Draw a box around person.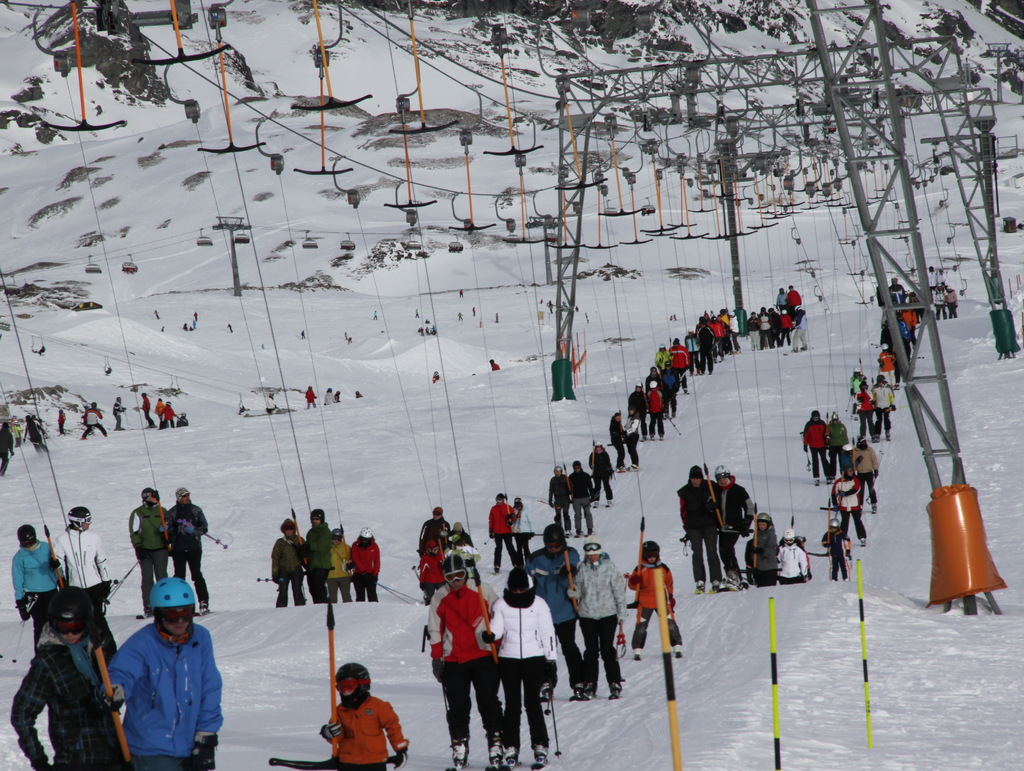
[10, 583, 122, 770].
